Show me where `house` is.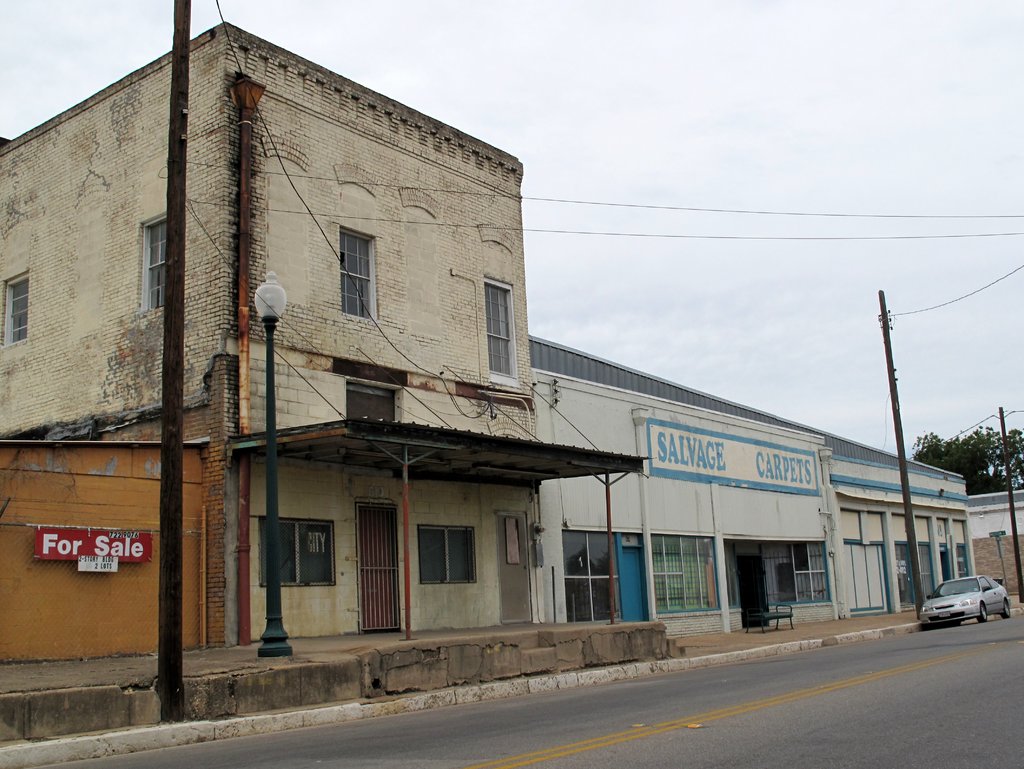
`house` is at locate(822, 432, 981, 622).
